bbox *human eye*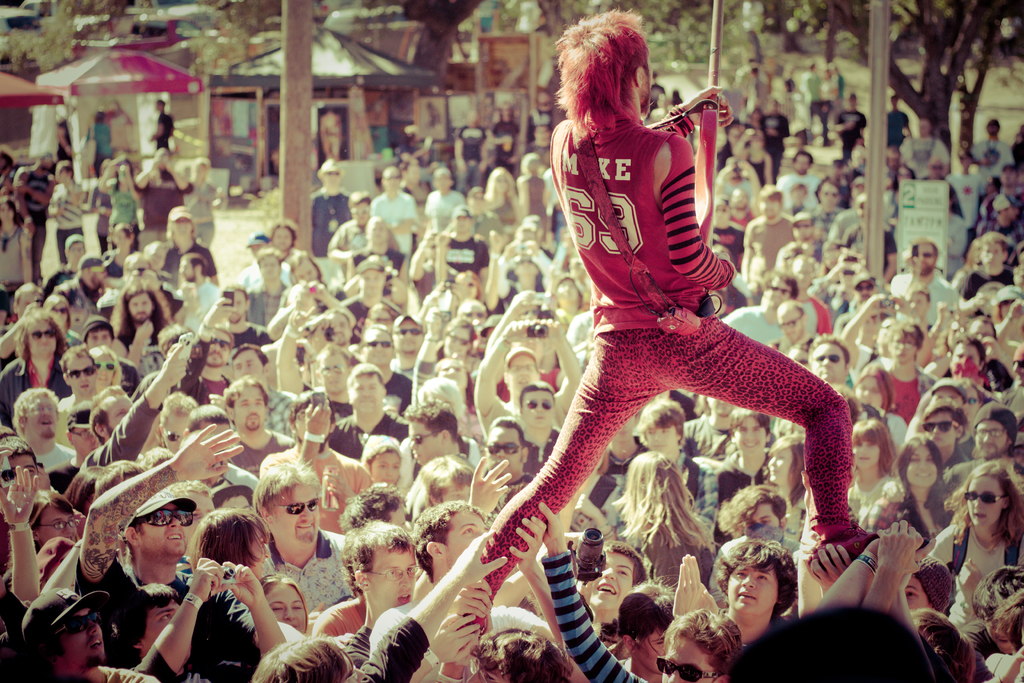
<region>761, 517, 774, 525</region>
